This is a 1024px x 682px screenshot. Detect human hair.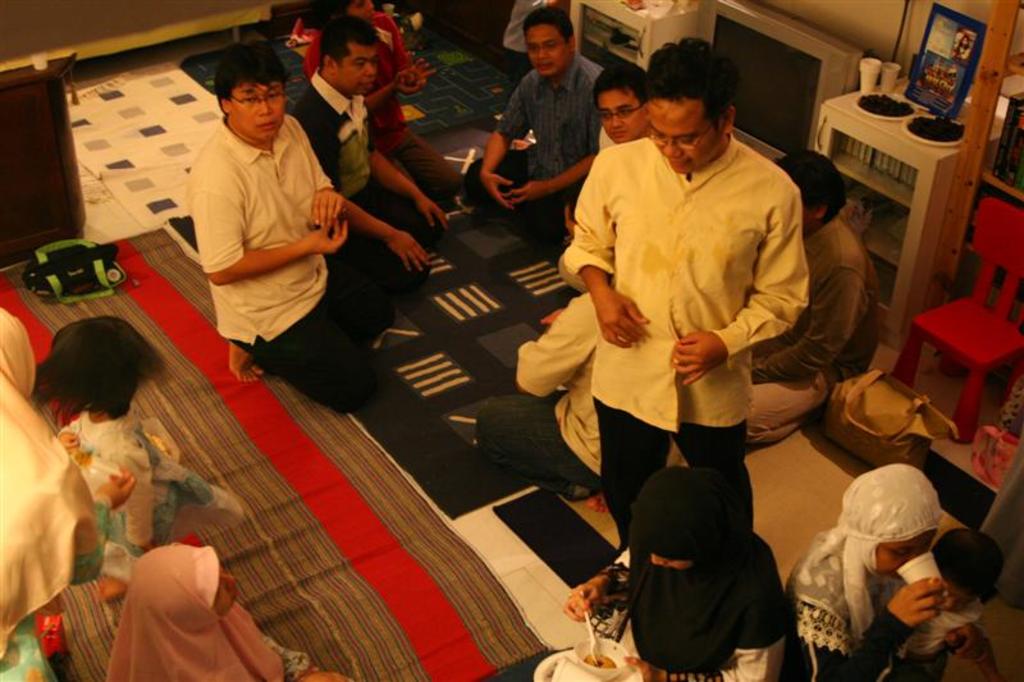
region(594, 55, 658, 104).
